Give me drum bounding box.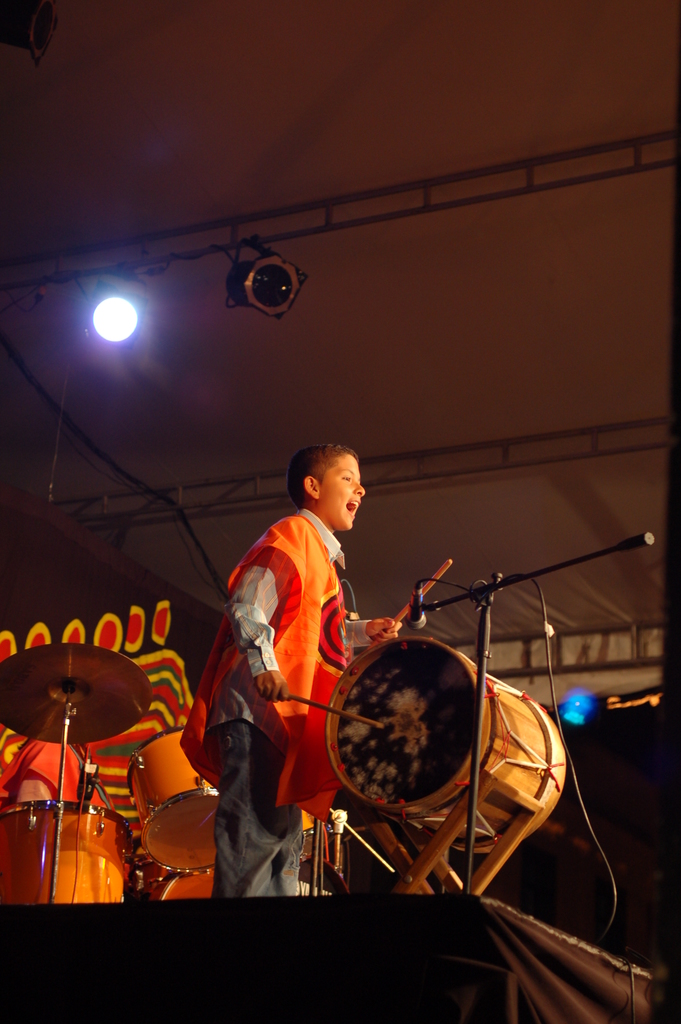
{"x1": 119, "y1": 716, "x2": 227, "y2": 868}.
